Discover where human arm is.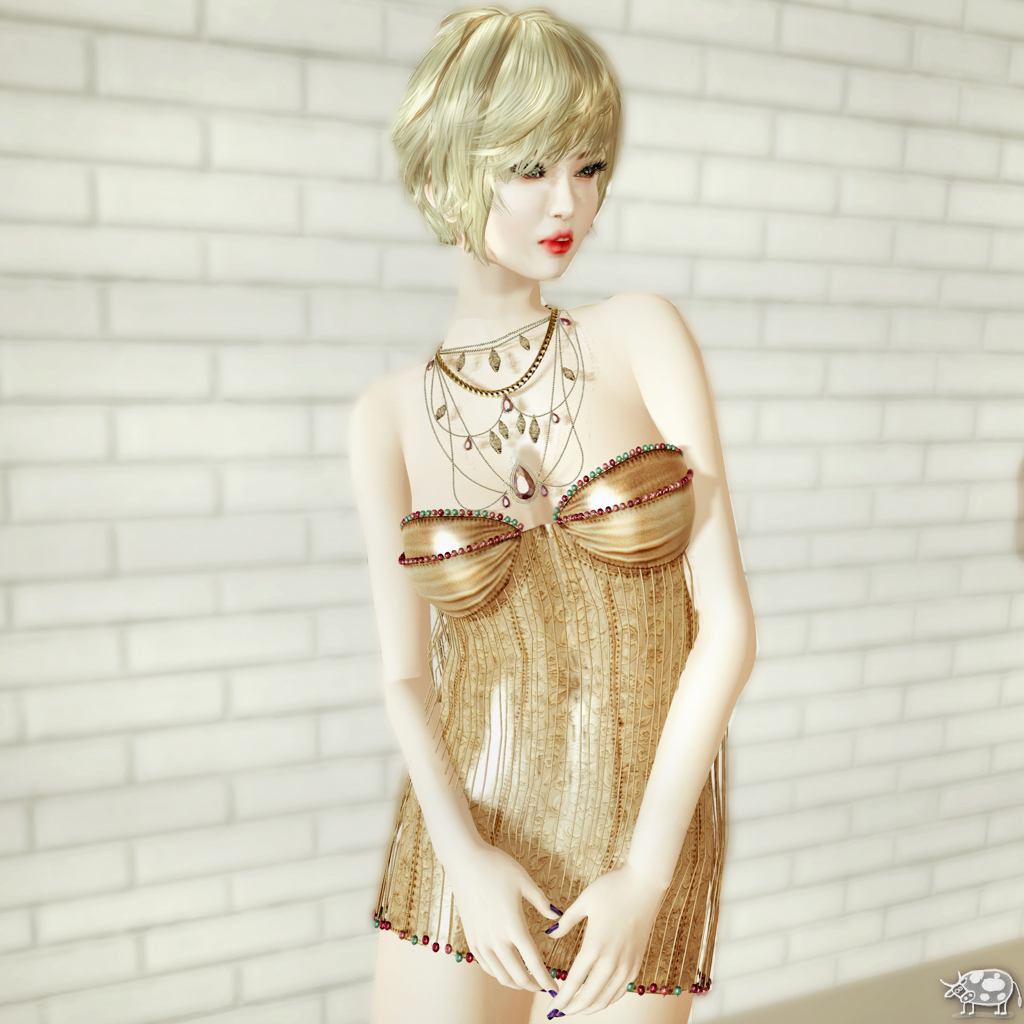
Discovered at <bbox>339, 381, 568, 998</bbox>.
